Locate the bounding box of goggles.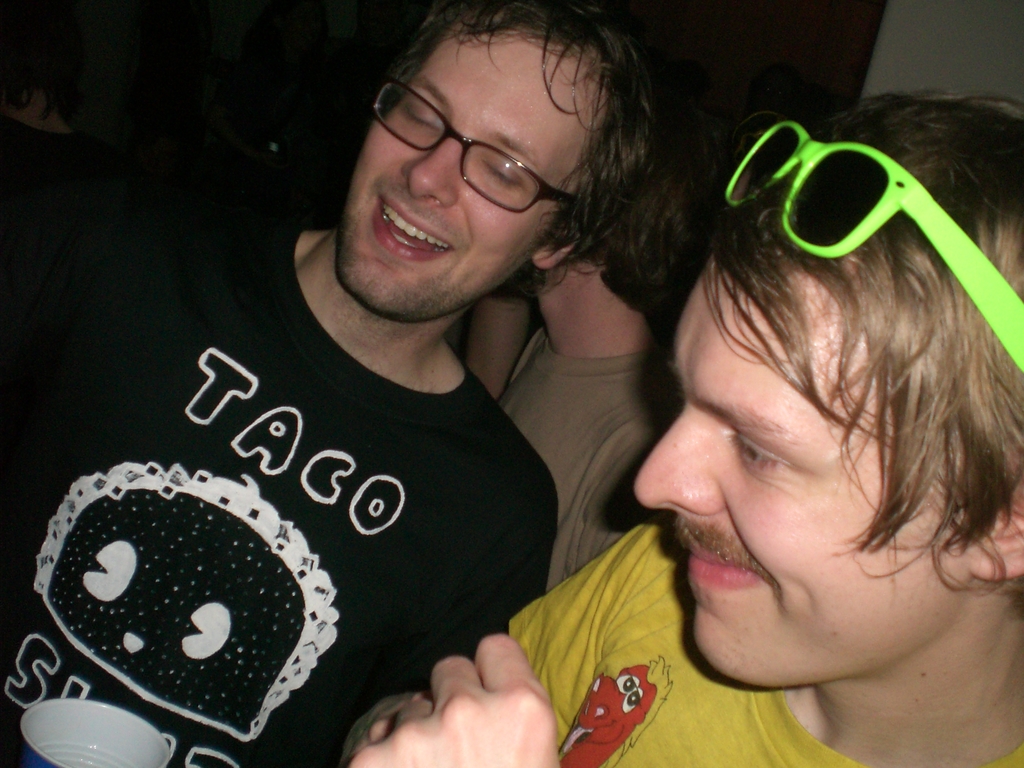
Bounding box: region(723, 115, 1023, 369).
